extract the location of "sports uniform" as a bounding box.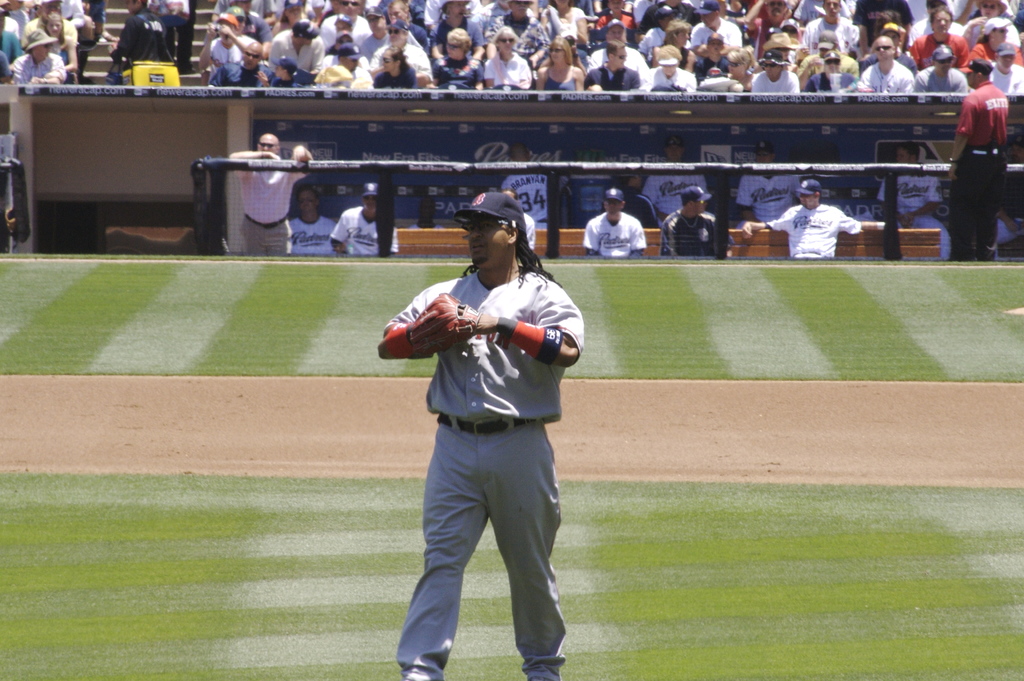
335 208 408 256.
